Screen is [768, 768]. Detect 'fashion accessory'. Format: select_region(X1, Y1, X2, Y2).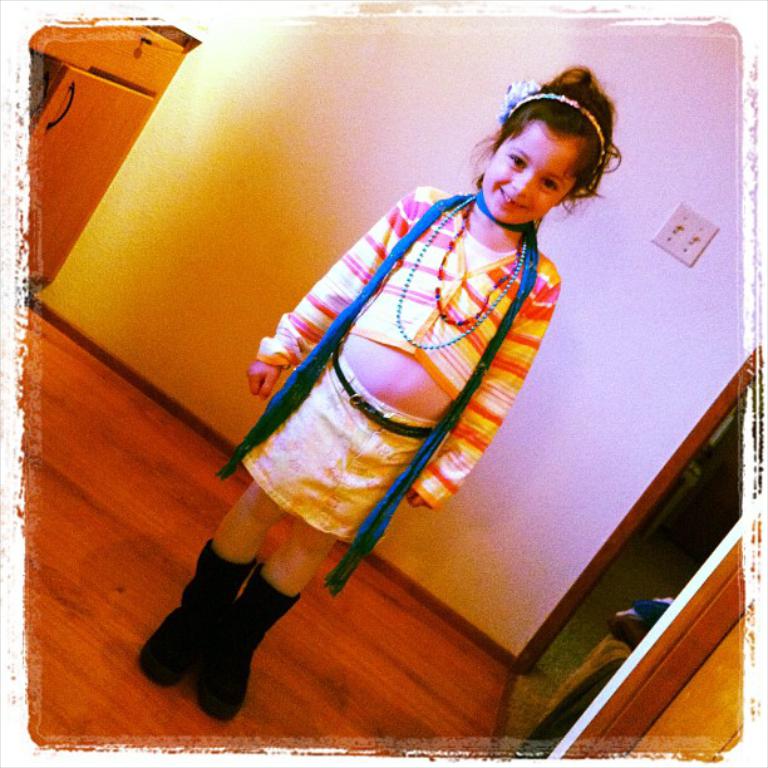
select_region(132, 540, 259, 684).
